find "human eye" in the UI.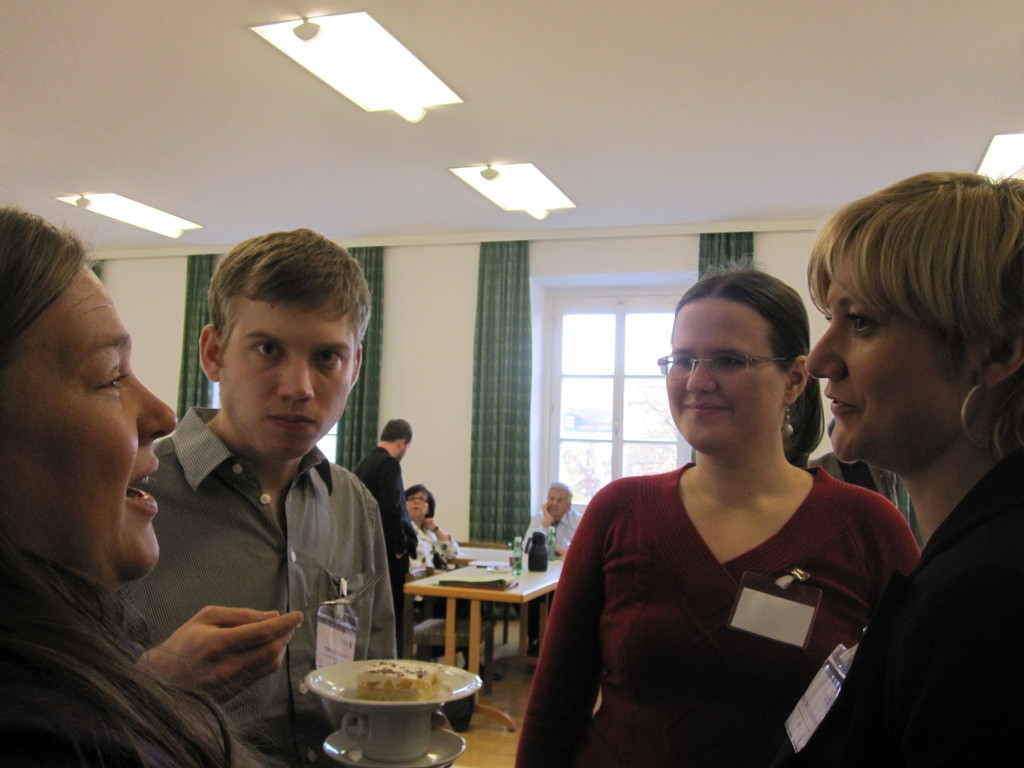
UI element at box(255, 342, 282, 358).
